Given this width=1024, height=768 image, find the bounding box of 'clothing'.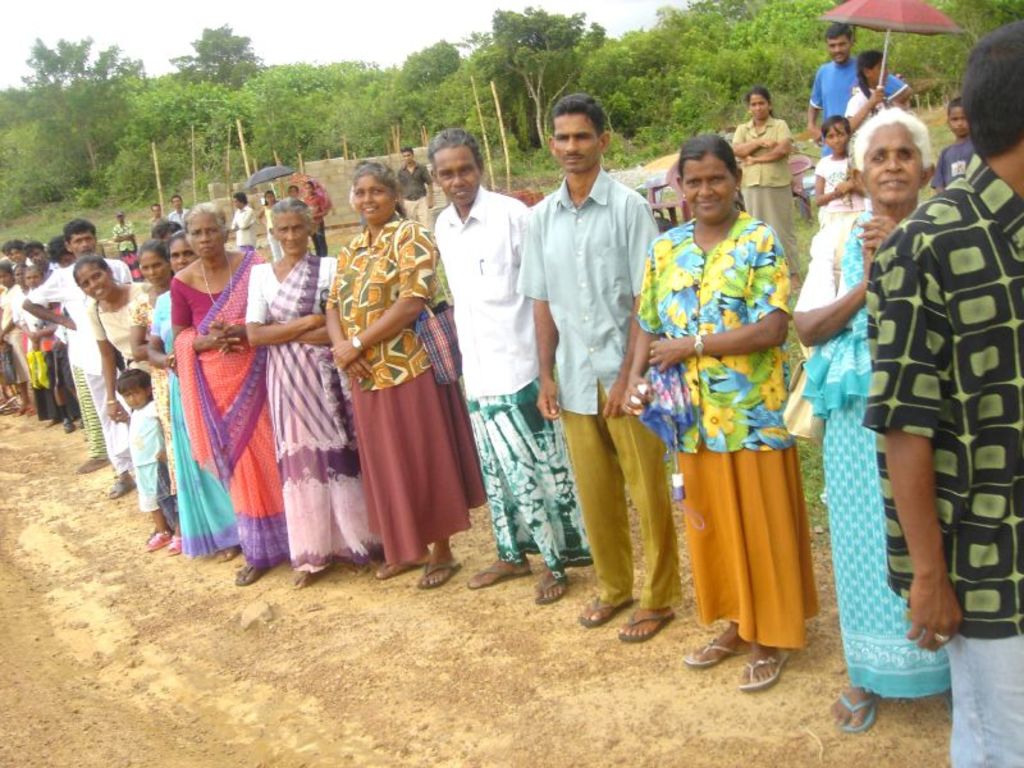
<bbox>147, 287, 242, 554</bbox>.
